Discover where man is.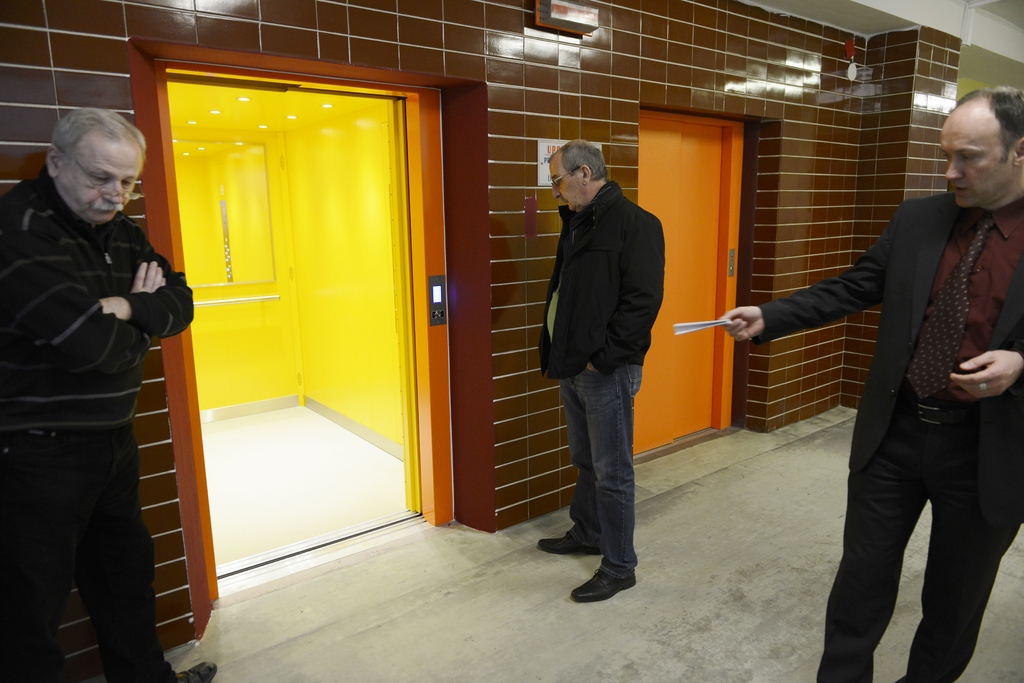
Discovered at x1=0 y1=105 x2=220 y2=682.
